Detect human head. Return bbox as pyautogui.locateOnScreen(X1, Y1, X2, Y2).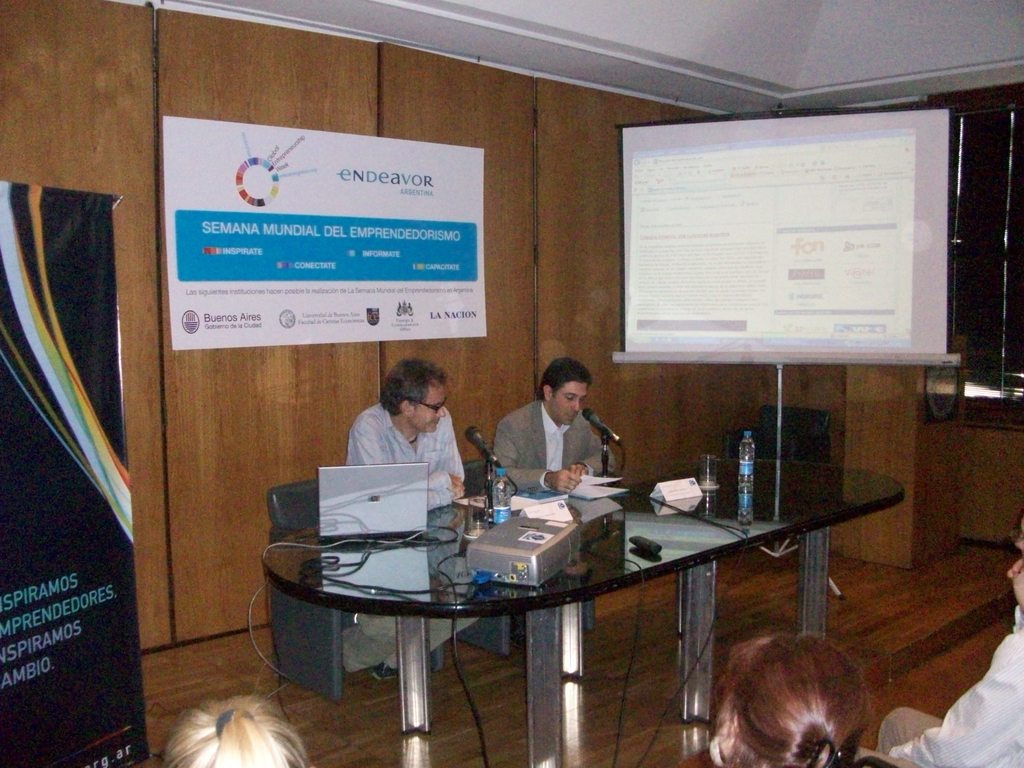
pyautogui.locateOnScreen(721, 633, 869, 767).
